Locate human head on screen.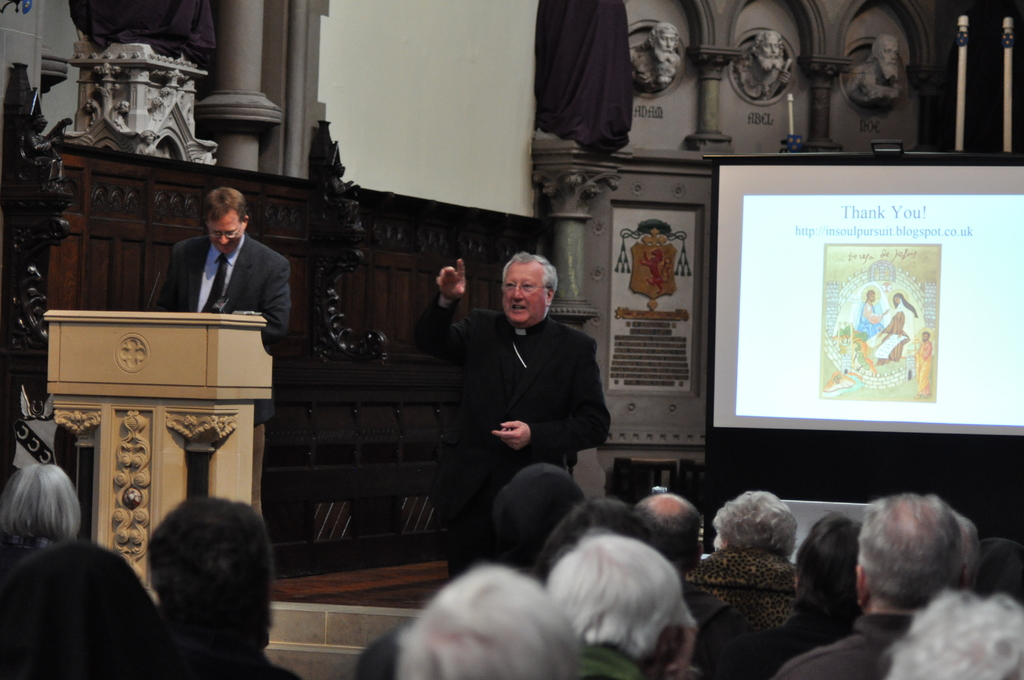
On screen at (496,255,560,329).
